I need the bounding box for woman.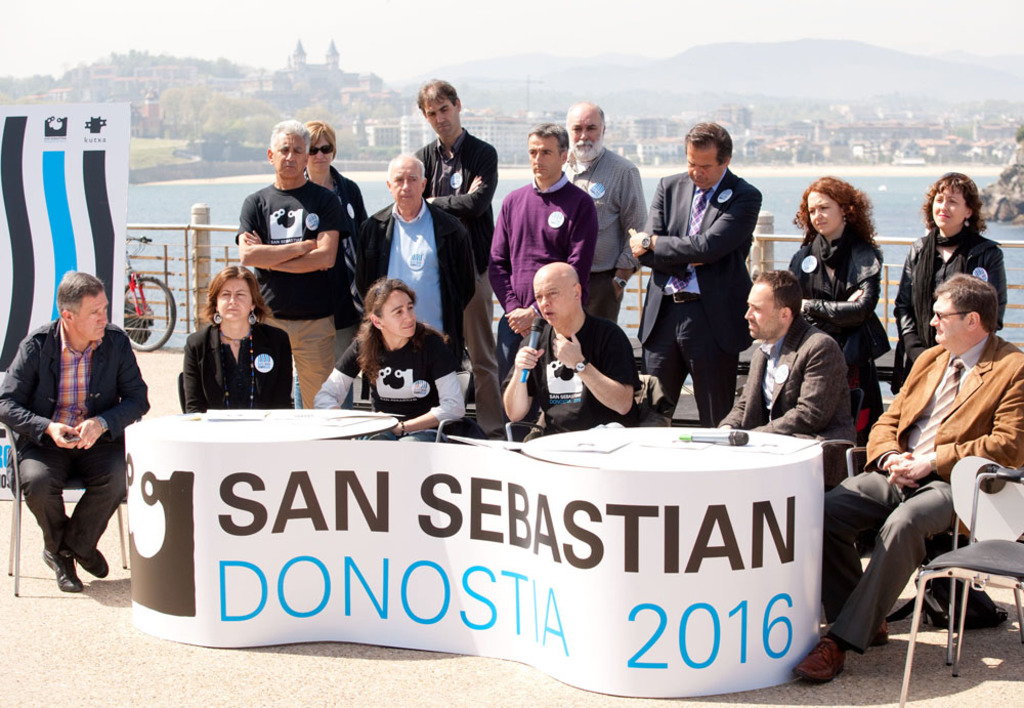
Here it is: bbox(296, 117, 374, 329).
